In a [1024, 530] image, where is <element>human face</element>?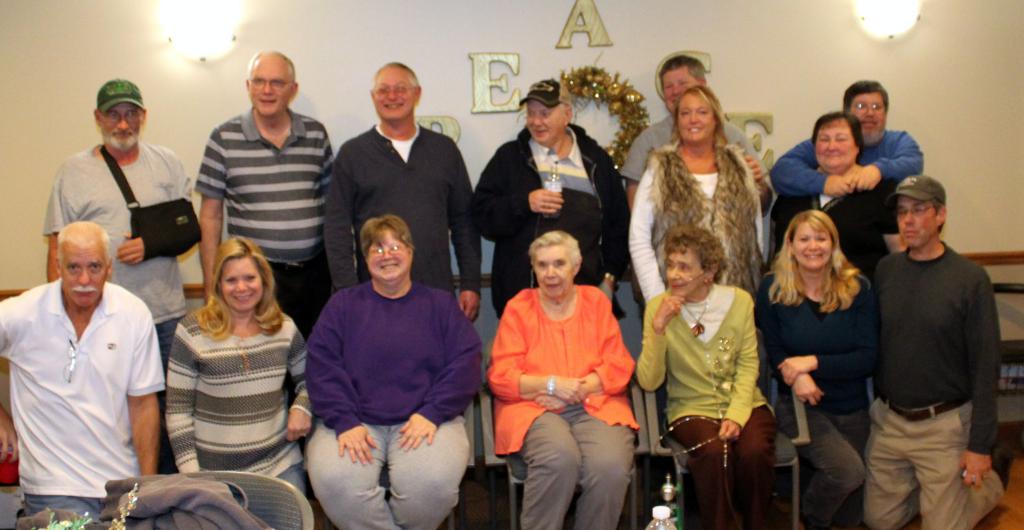
[368, 229, 408, 284].
